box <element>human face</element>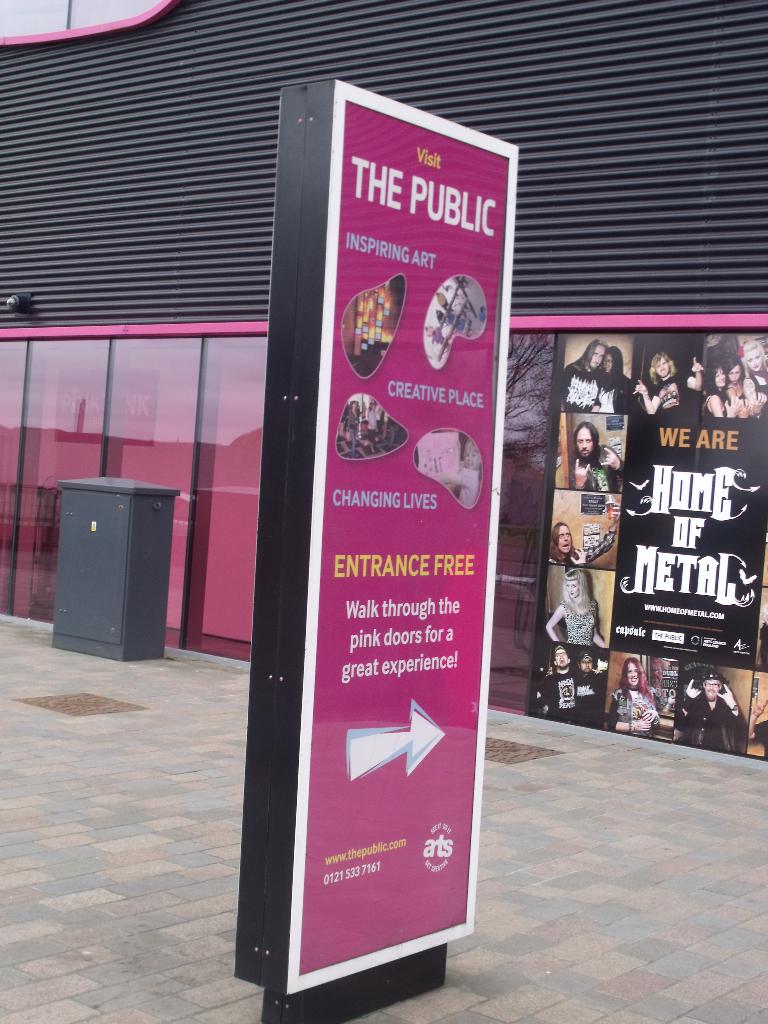
l=731, t=367, r=740, b=384
